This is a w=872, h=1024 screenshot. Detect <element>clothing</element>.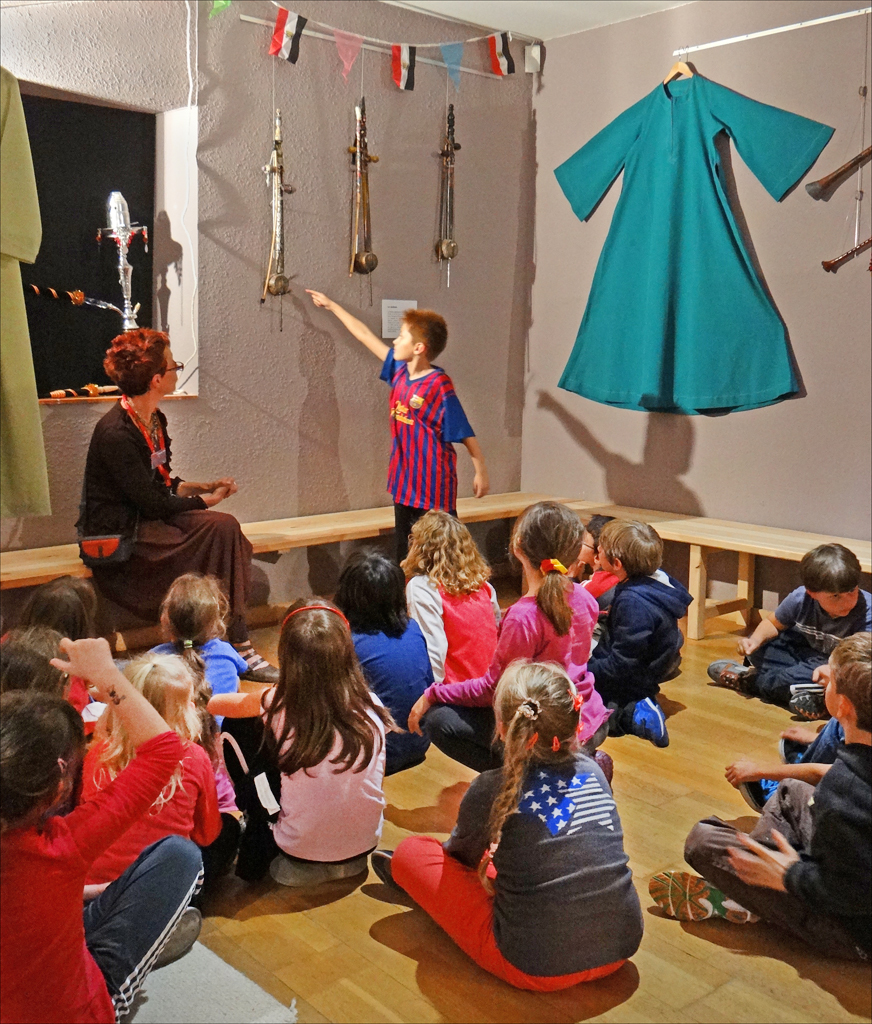
(744,578,871,705).
